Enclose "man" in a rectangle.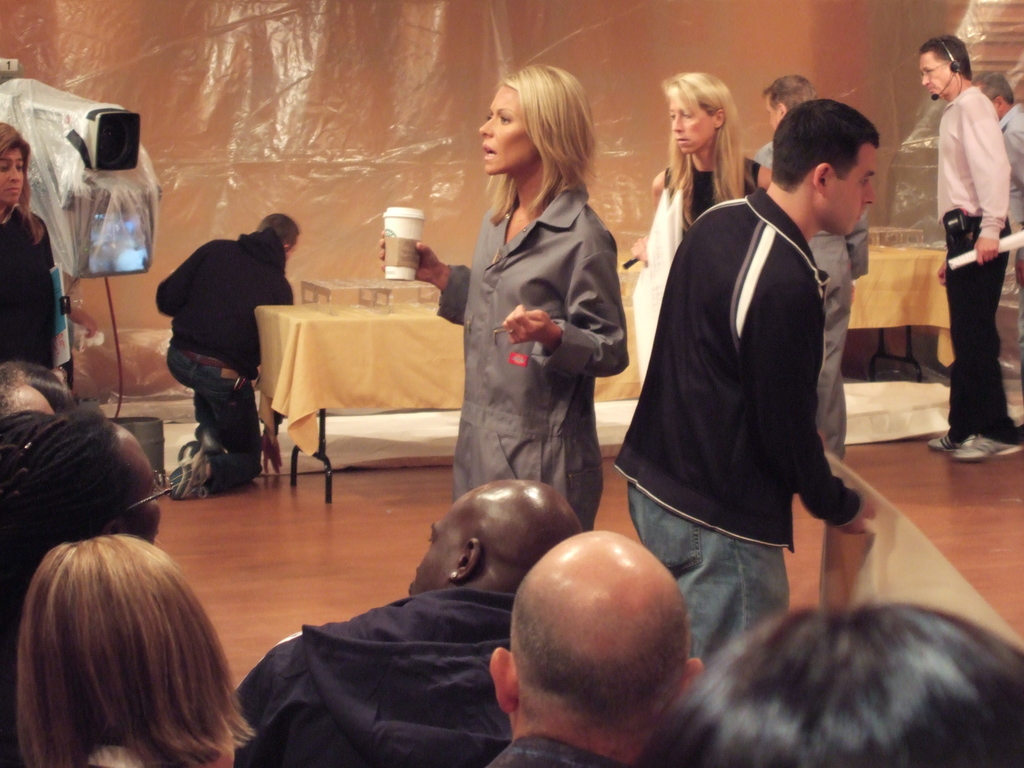
971,69,1023,289.
